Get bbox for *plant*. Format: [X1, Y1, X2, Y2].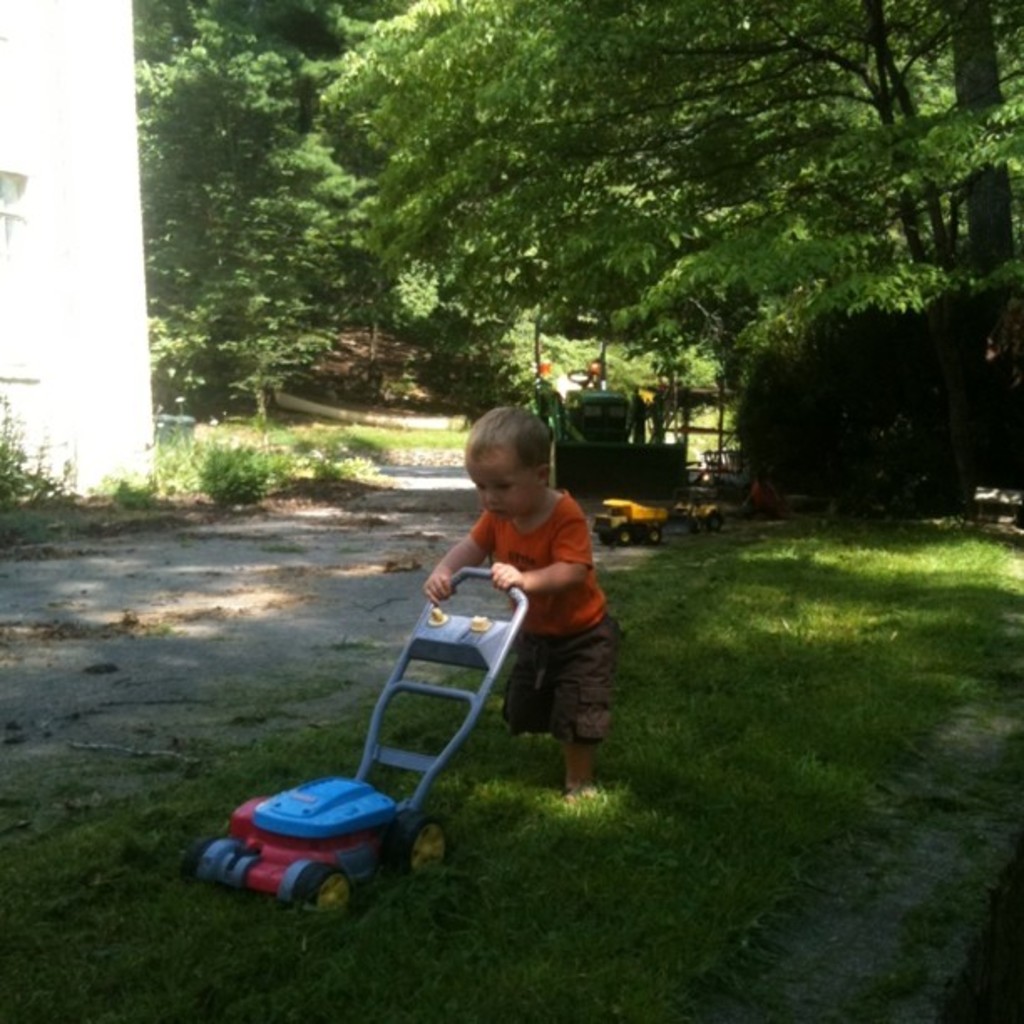
[0, 415, 398, 514].
